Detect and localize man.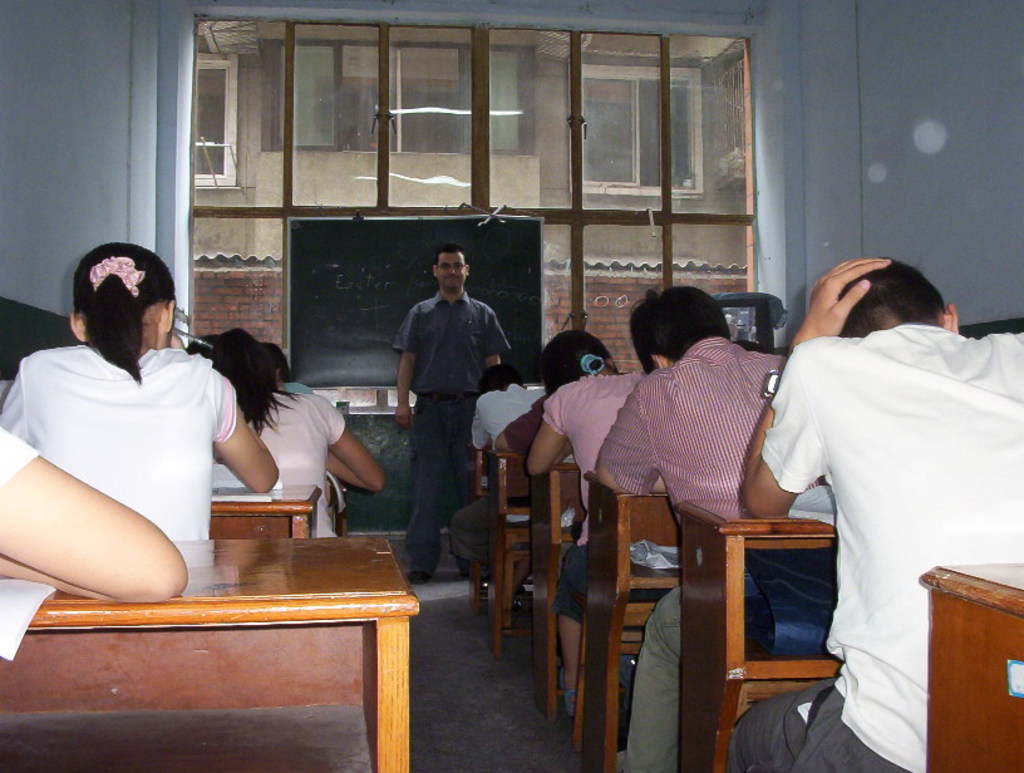
Localized at bbox(596, 290, 781, 772).
